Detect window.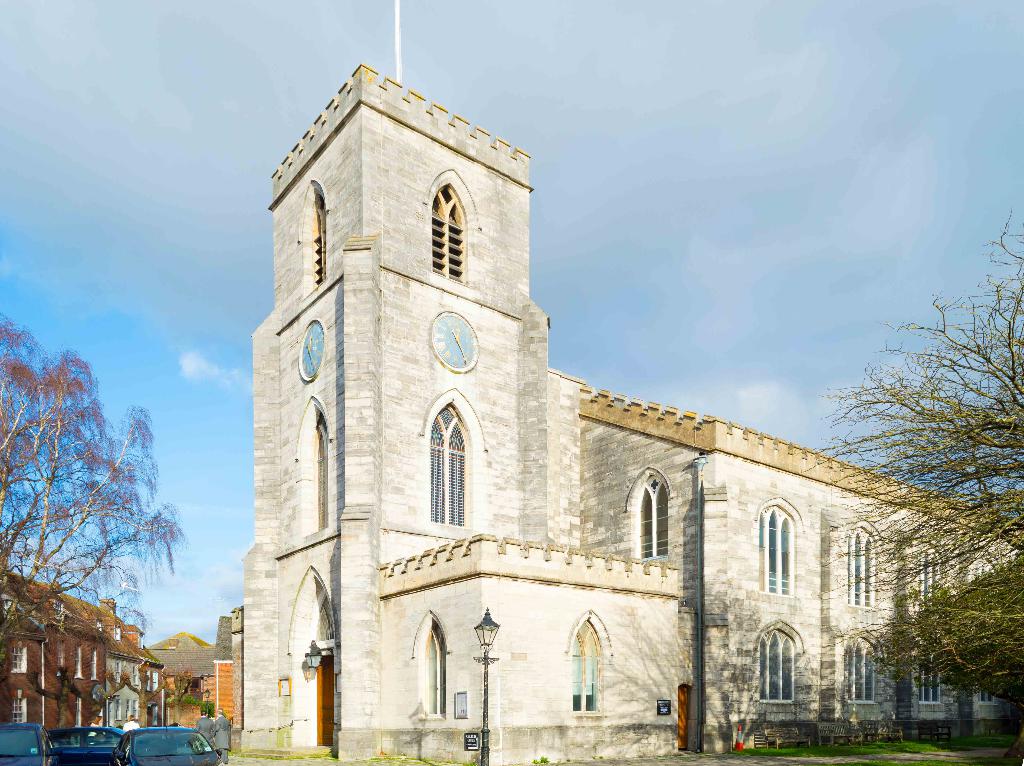
Detected at (916, 641, 947, 699).
